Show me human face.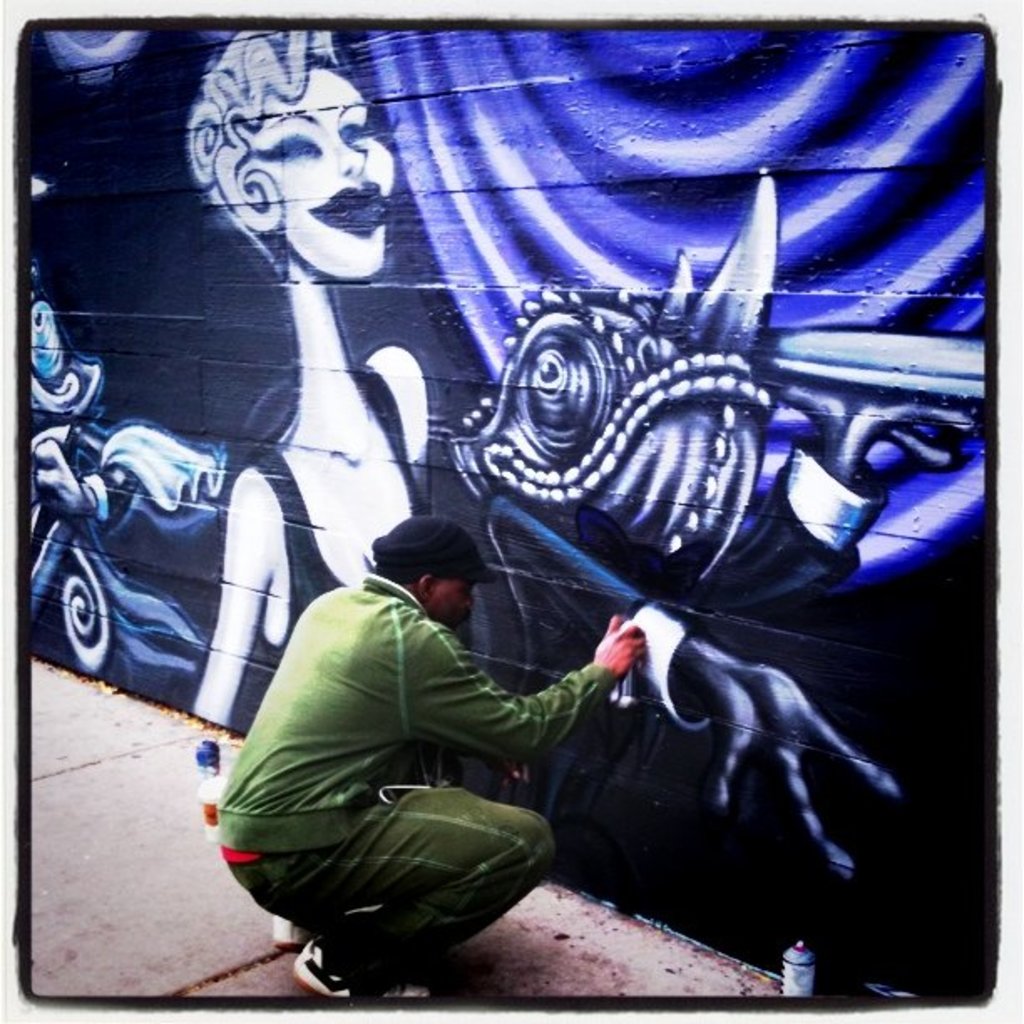
human face is here: [420,582,462,632].
